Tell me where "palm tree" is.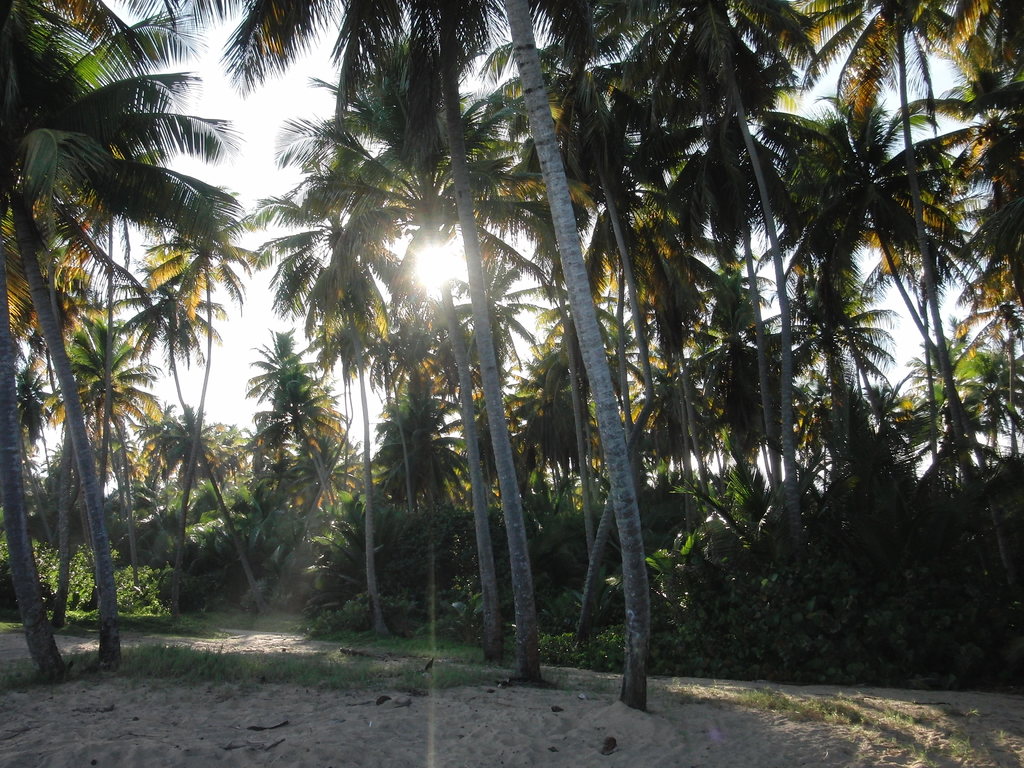
"palm tree" is at locate(0, 0, 198, 684).
